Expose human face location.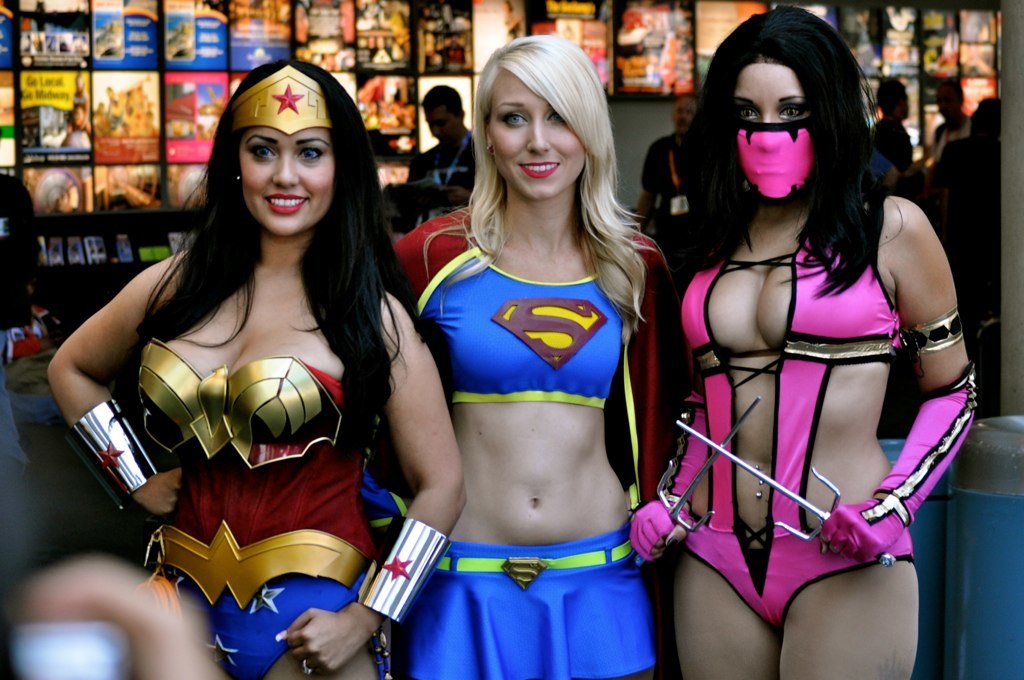
Exposed at BBox(482, 73, 586, 197).
